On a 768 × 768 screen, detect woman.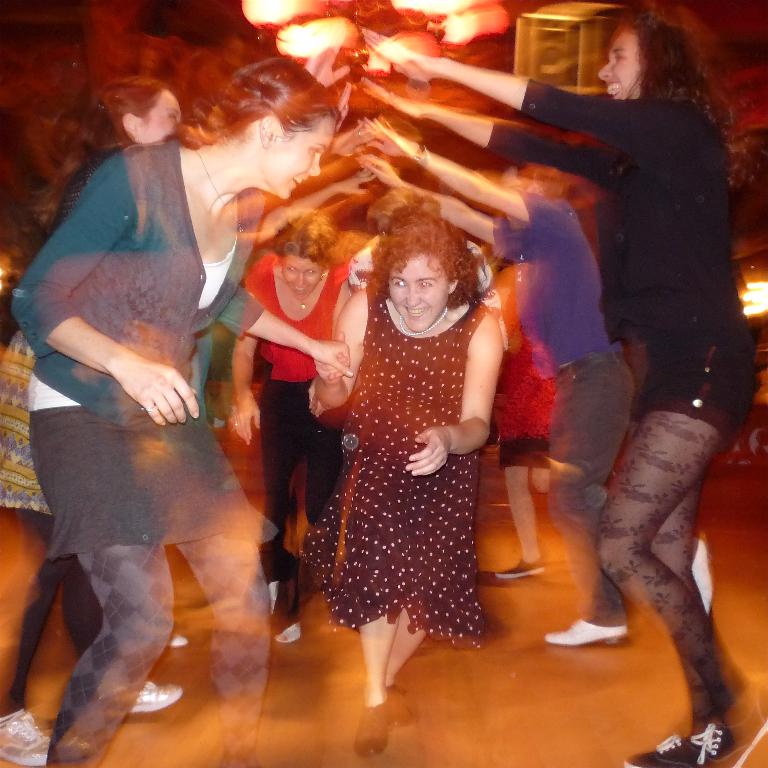
box(7, 49, 351, 767).
